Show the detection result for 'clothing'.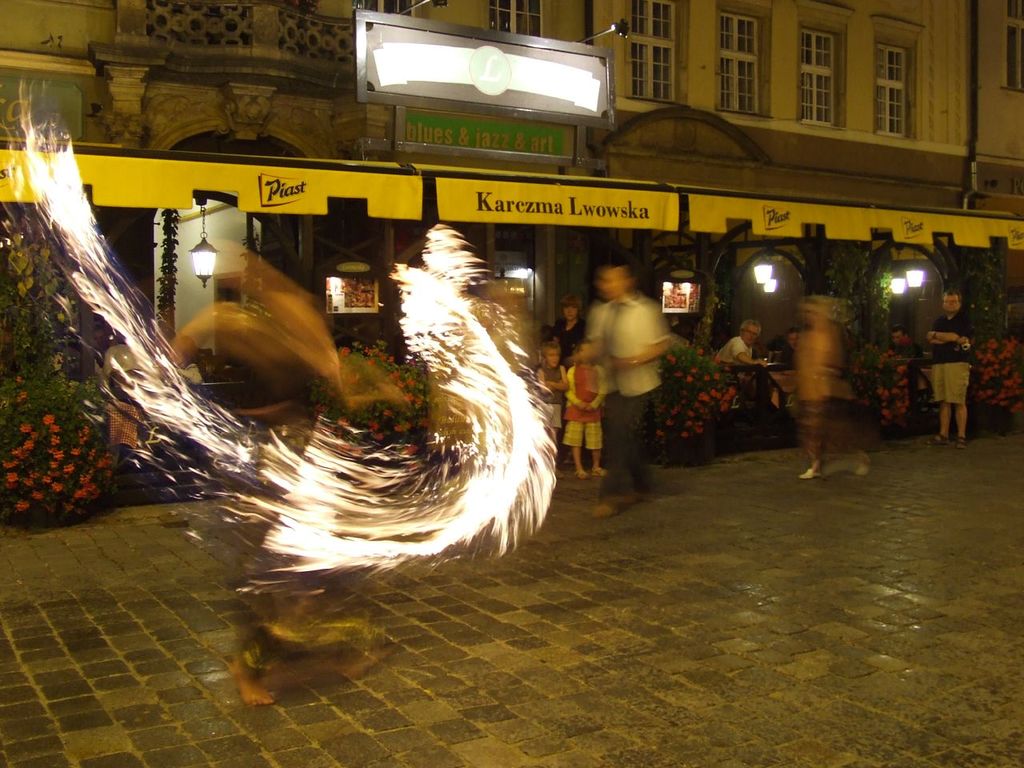
select_region(554, 317, 590, 362).
